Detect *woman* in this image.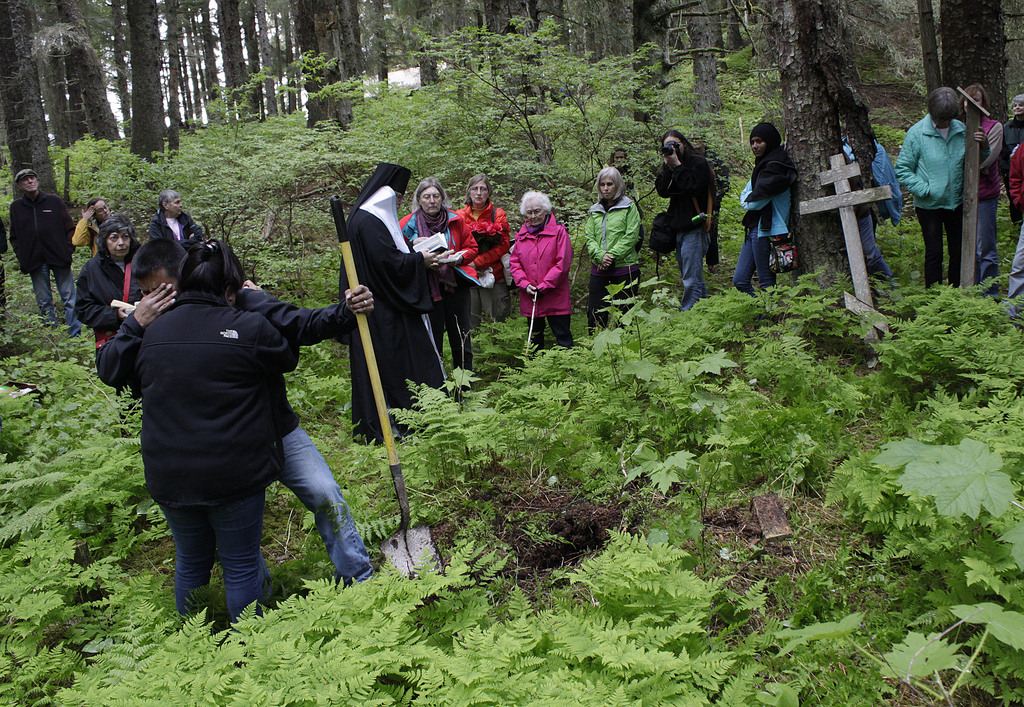
Detection: [x1=394, y1=175, x2=479, y2=400].
